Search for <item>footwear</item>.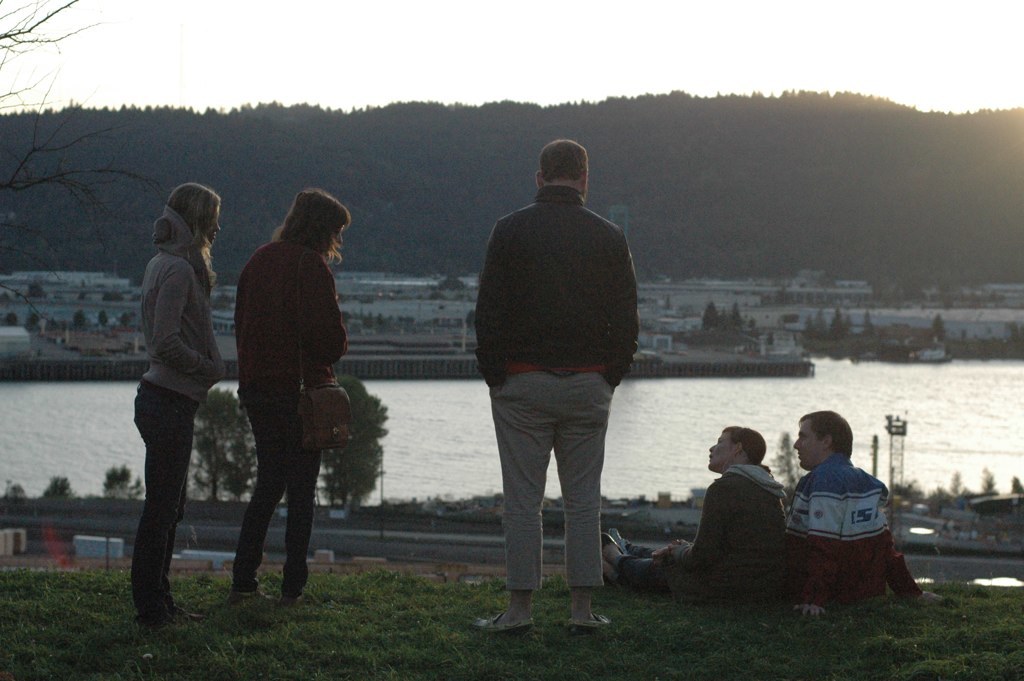
Found at (left=566, top=603, right=607, bottom=633).
